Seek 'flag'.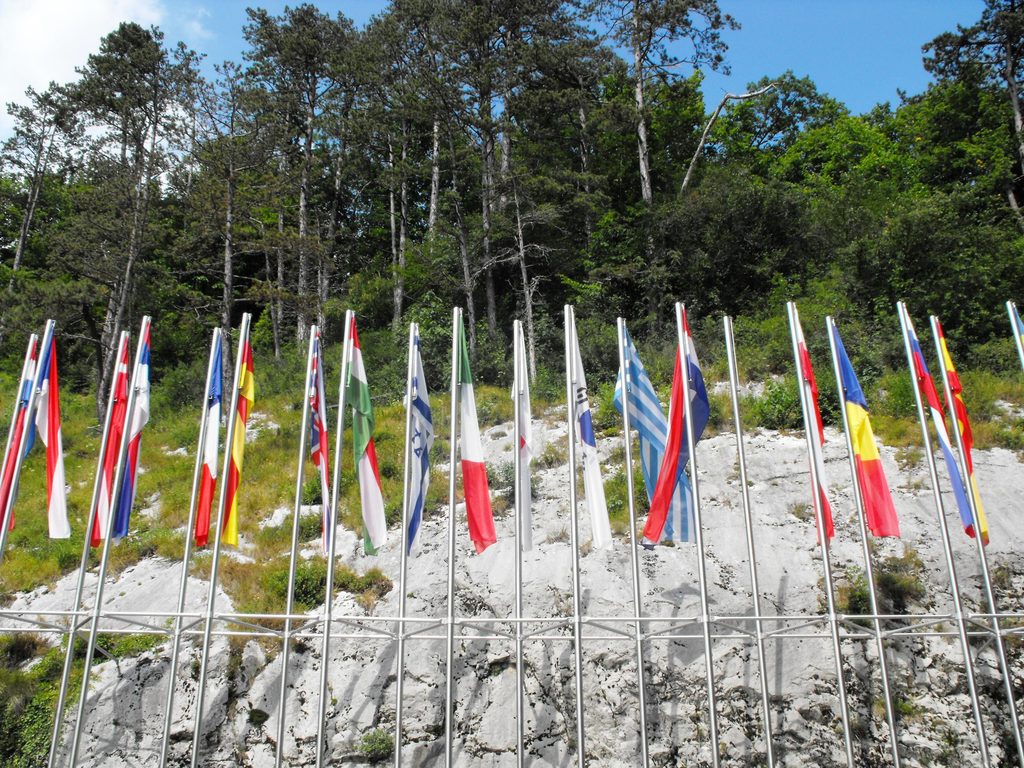
[188,326,232,550].
